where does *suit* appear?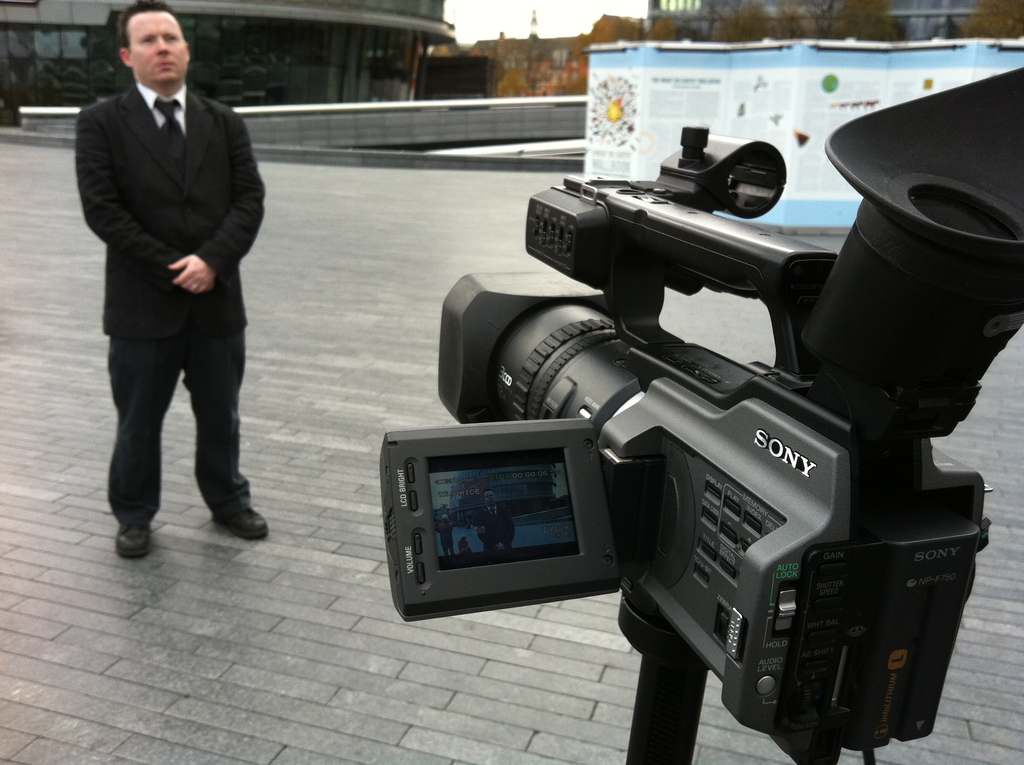
Appears at [71,0,261,572].
